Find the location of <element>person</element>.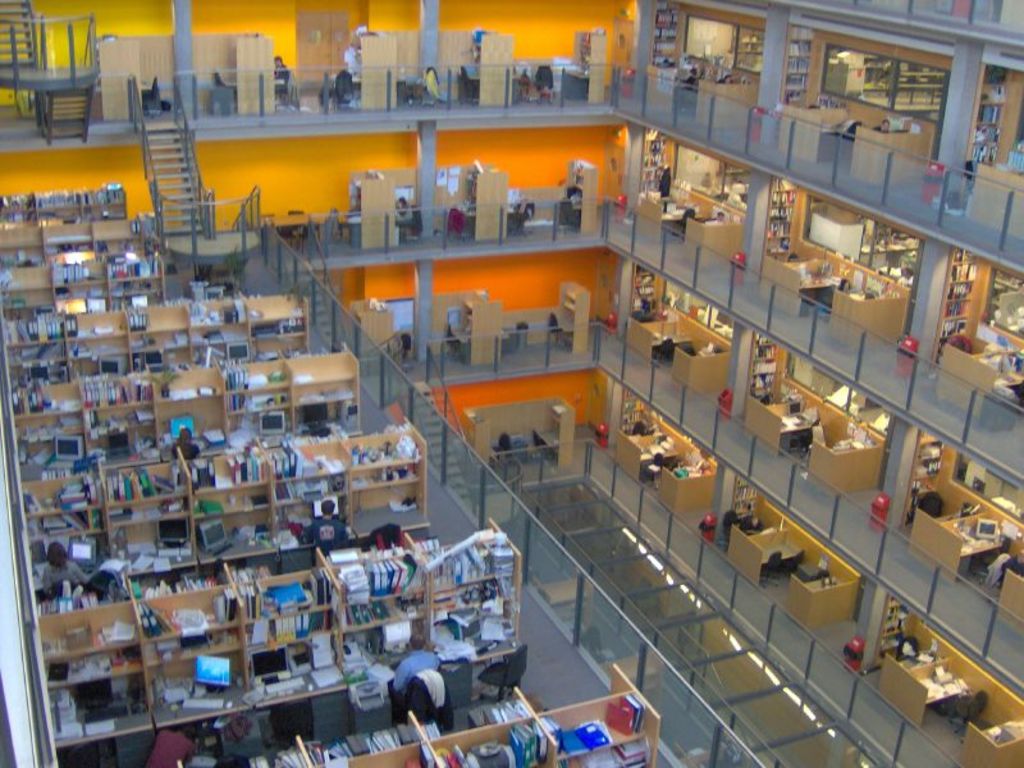
Location: <bbox>387, 635, 443, 701</bbox>.
